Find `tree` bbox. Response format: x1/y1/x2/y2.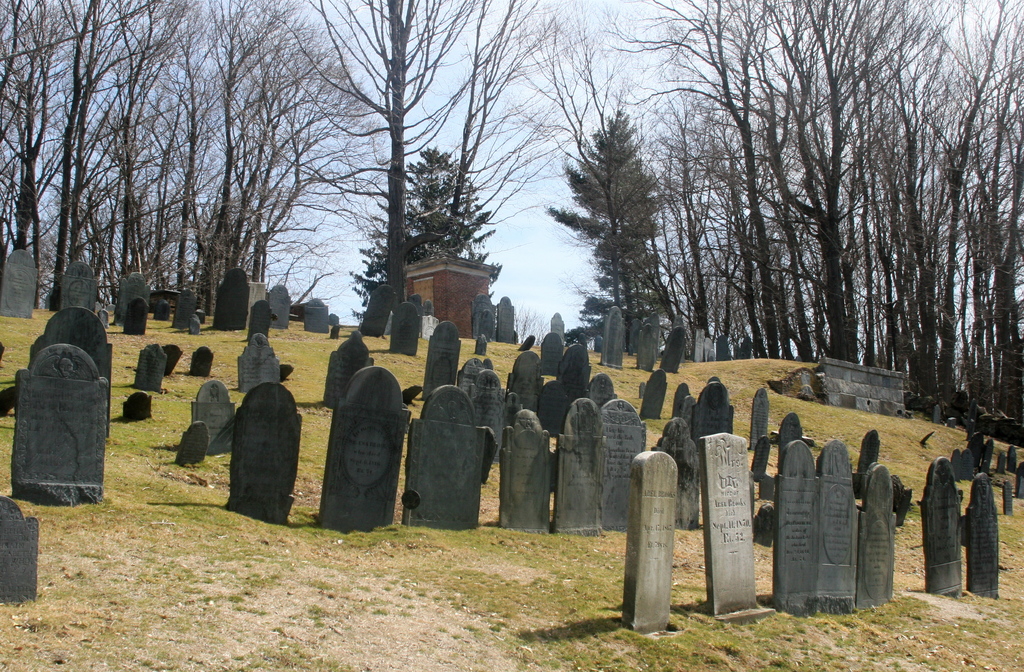
249/0/555/309.
